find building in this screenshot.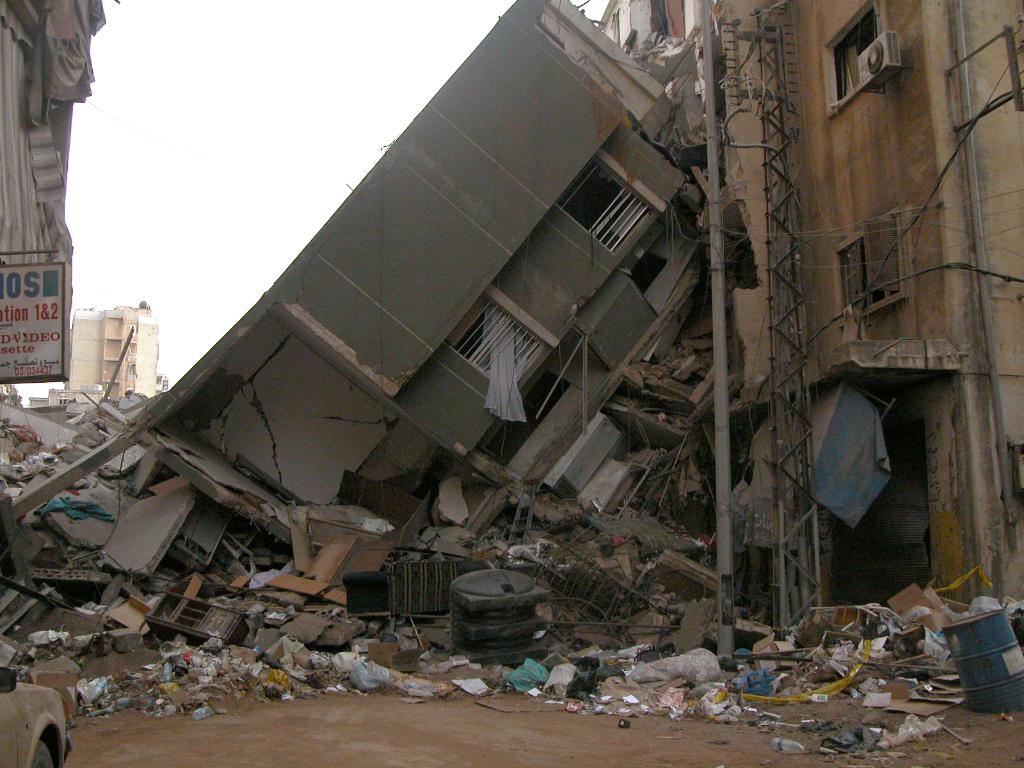
The bounding box for building is (left=124, top=0, right=737, bottom=589).
